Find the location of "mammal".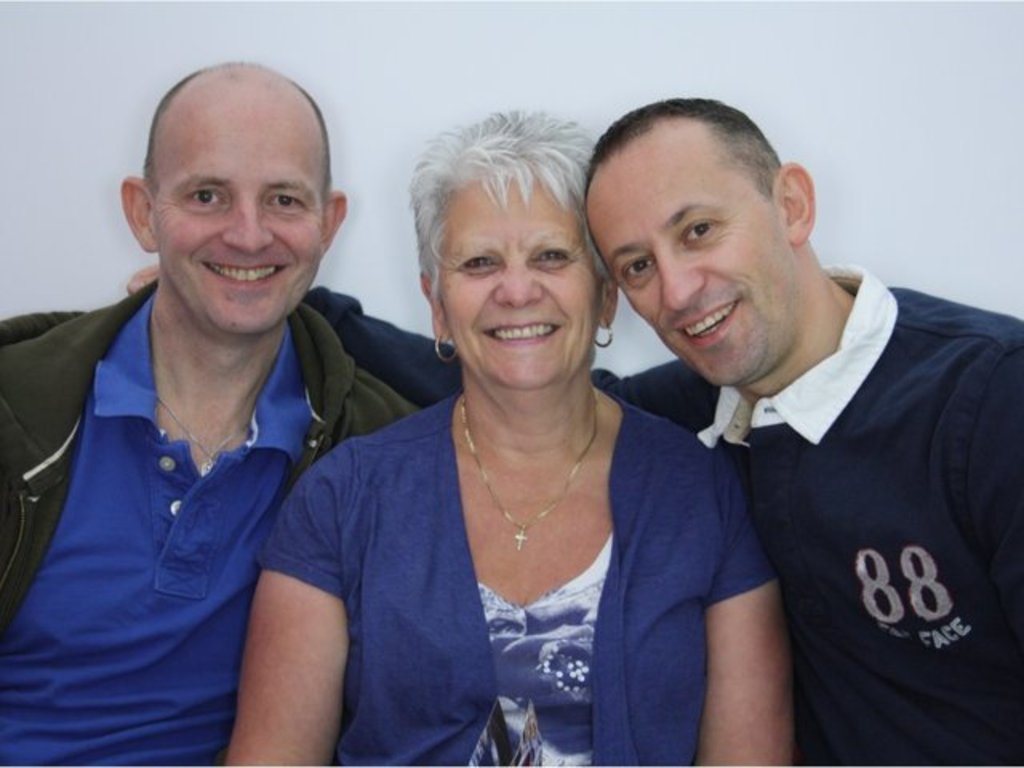
Location: (x1=226, y1=107, x2=792, y2=766).
